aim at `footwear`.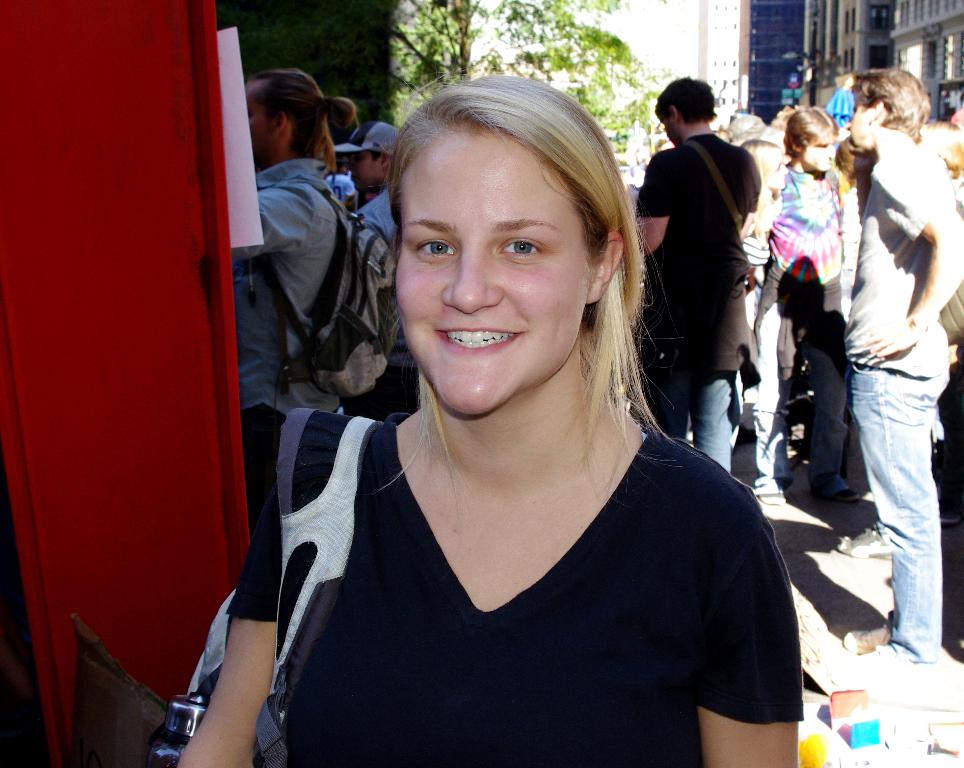
Aimed at 836/524/894/566.
